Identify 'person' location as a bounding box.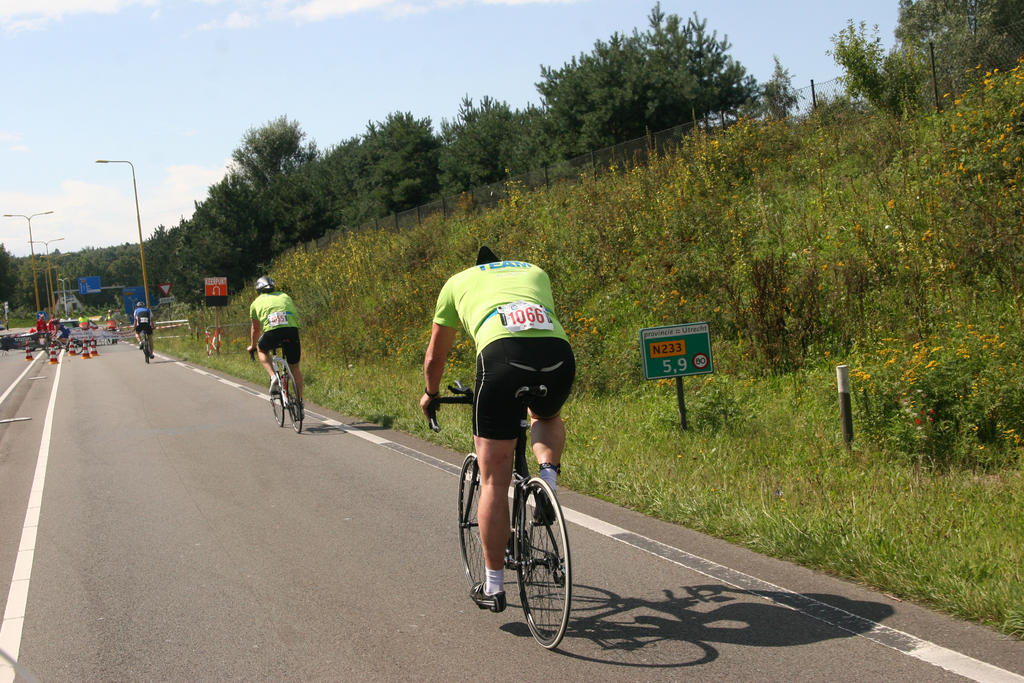
crop(79, 310, 93, 333).
